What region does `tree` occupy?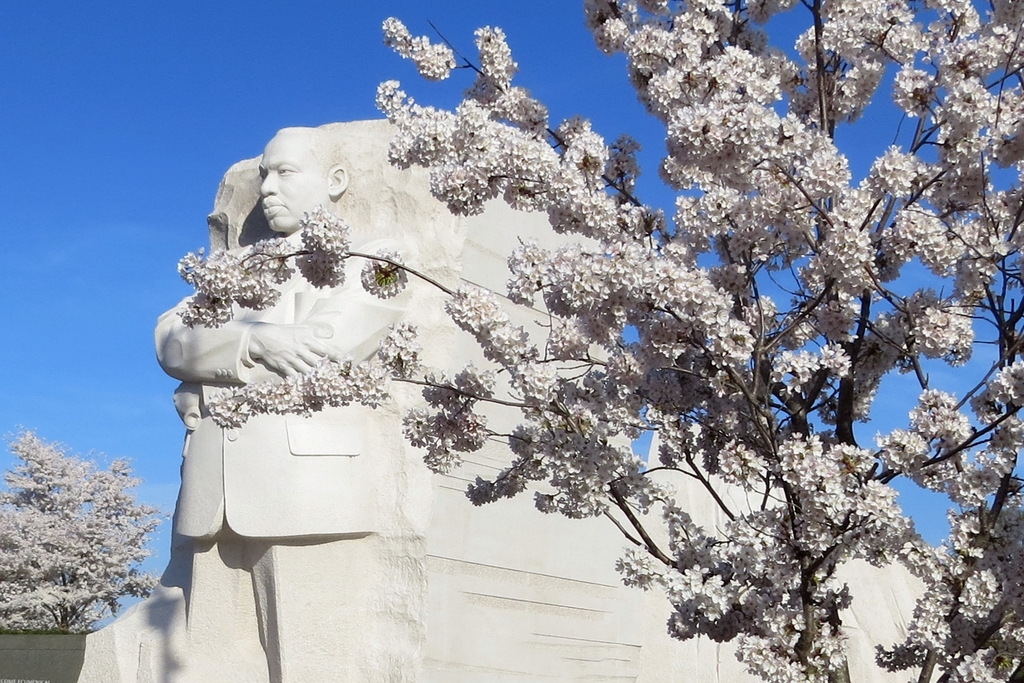
(185,0,1023,682).
